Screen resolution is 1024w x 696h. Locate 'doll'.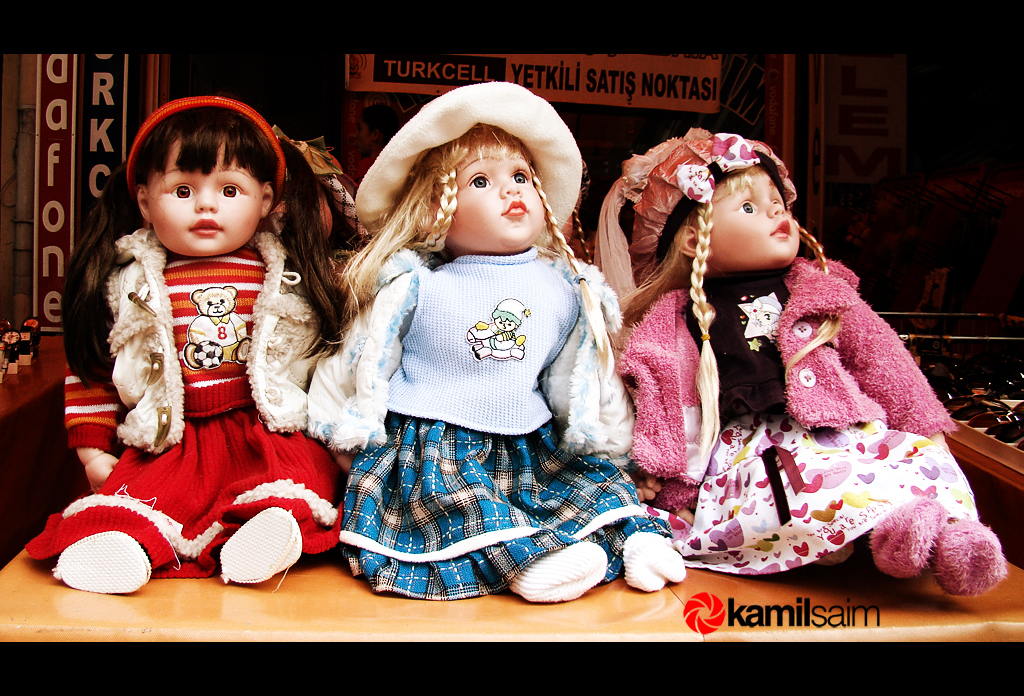
{"left": 26, "top": 96, "right": 355, "bottom": 595}.
